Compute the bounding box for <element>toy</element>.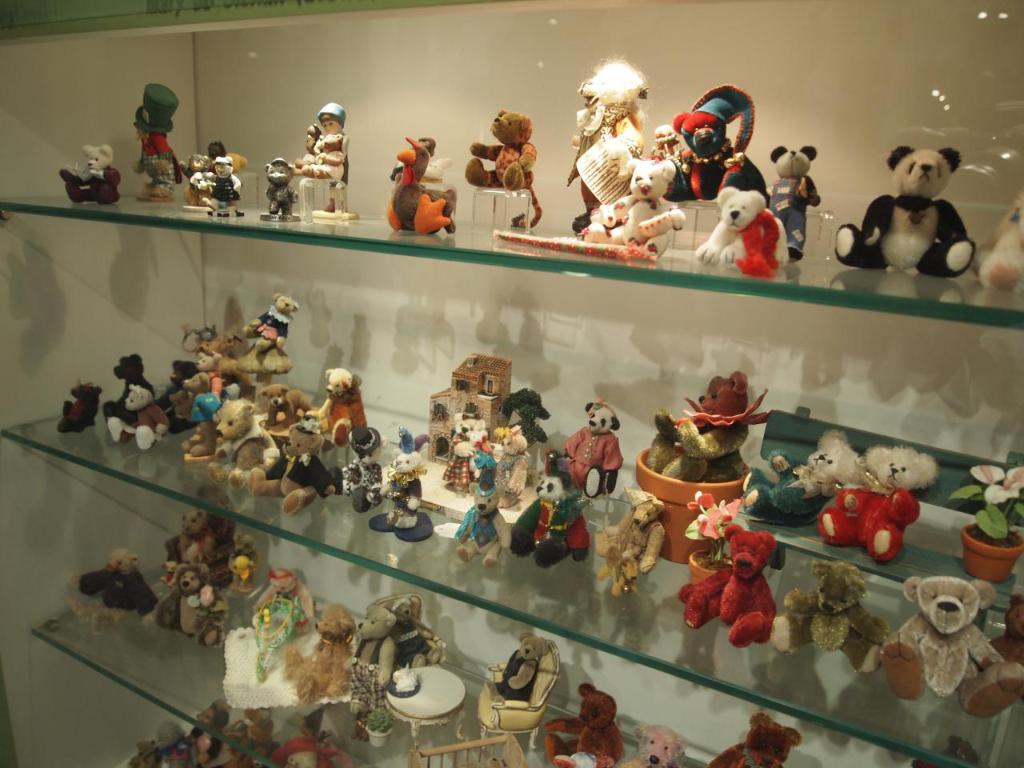
418/157/453/191.
